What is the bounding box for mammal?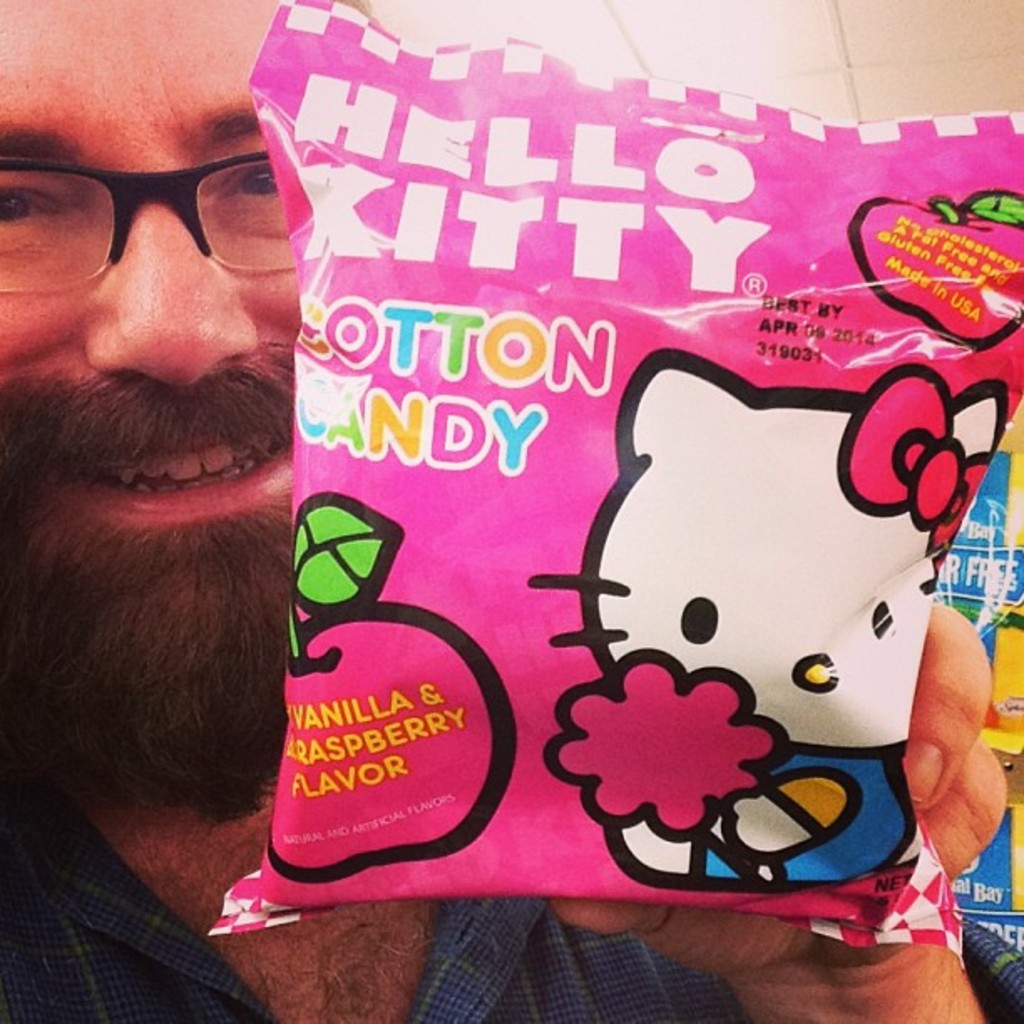
<bbox>0, 0, 1022, 1022</bbox>.
